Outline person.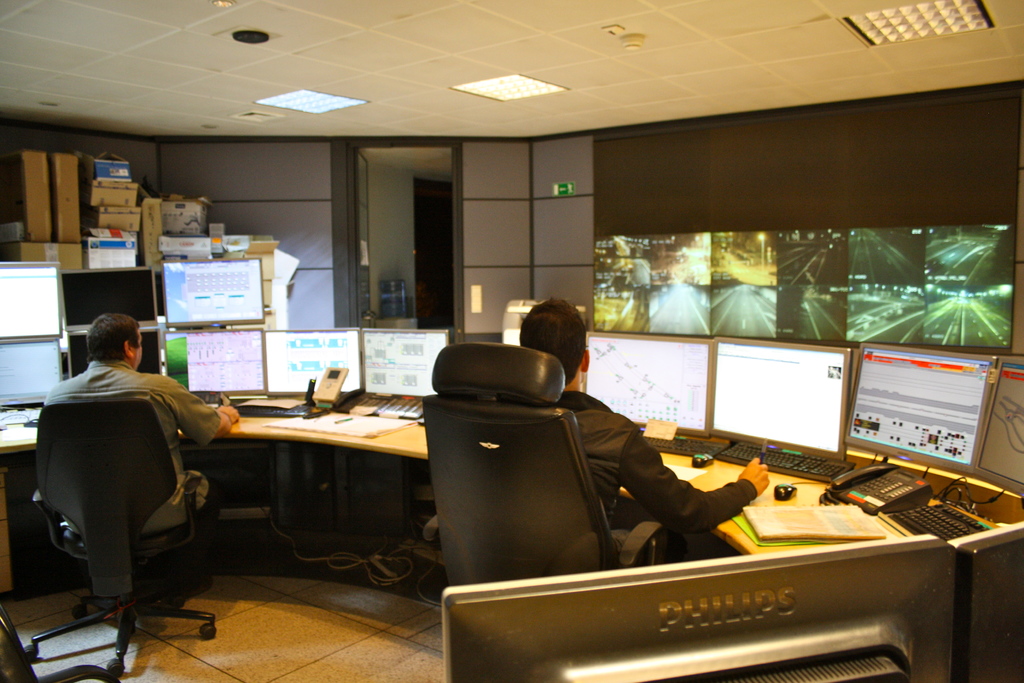
Outline: [33,300,223,651].
